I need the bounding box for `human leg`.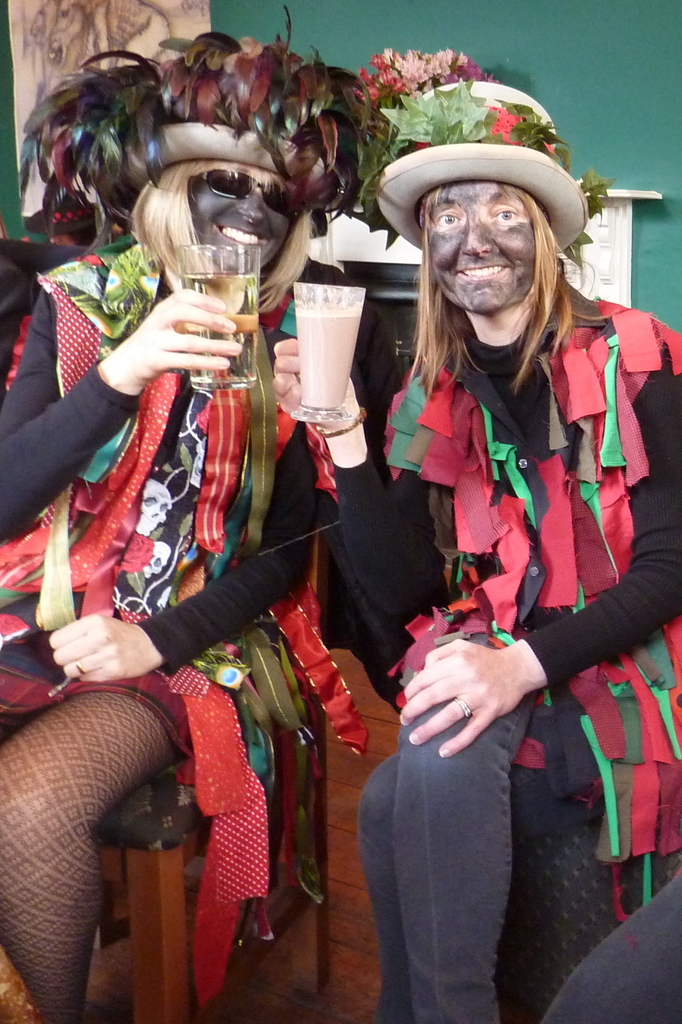
Here it is: x1=0, y1=678, x2=181, y2=1023.
